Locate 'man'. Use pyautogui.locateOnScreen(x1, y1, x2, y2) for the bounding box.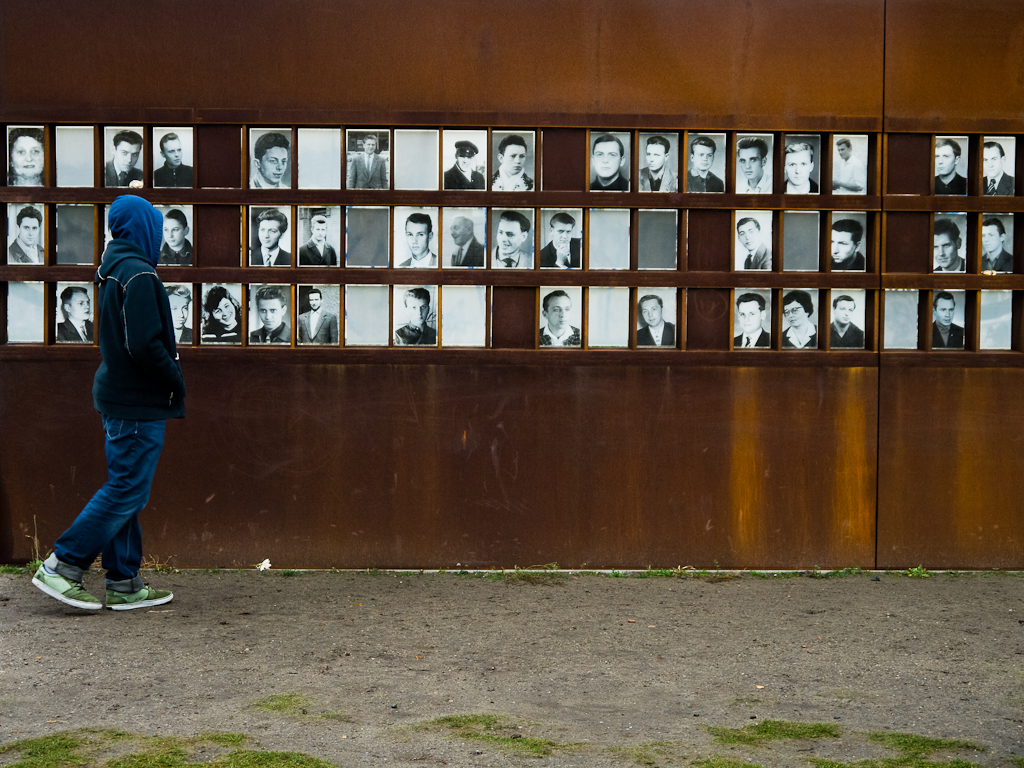
pyautogui.locateOnScreen(983, 221, 1014, 272).
